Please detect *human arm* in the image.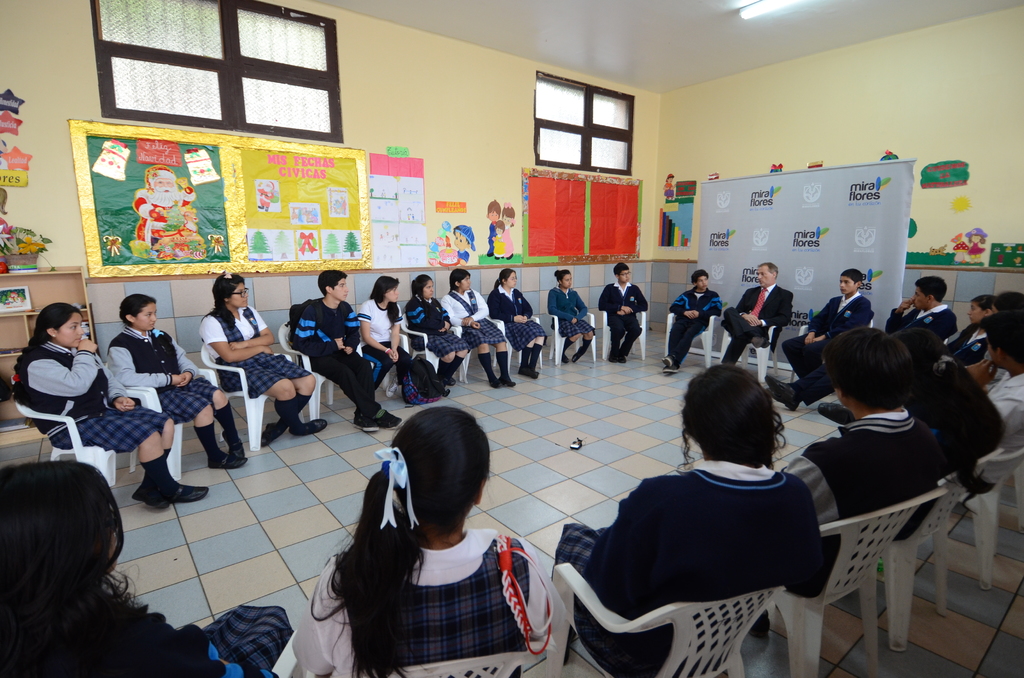
{"x1": 511, "y1": 526, "x2": 570, "y2": 638}.
